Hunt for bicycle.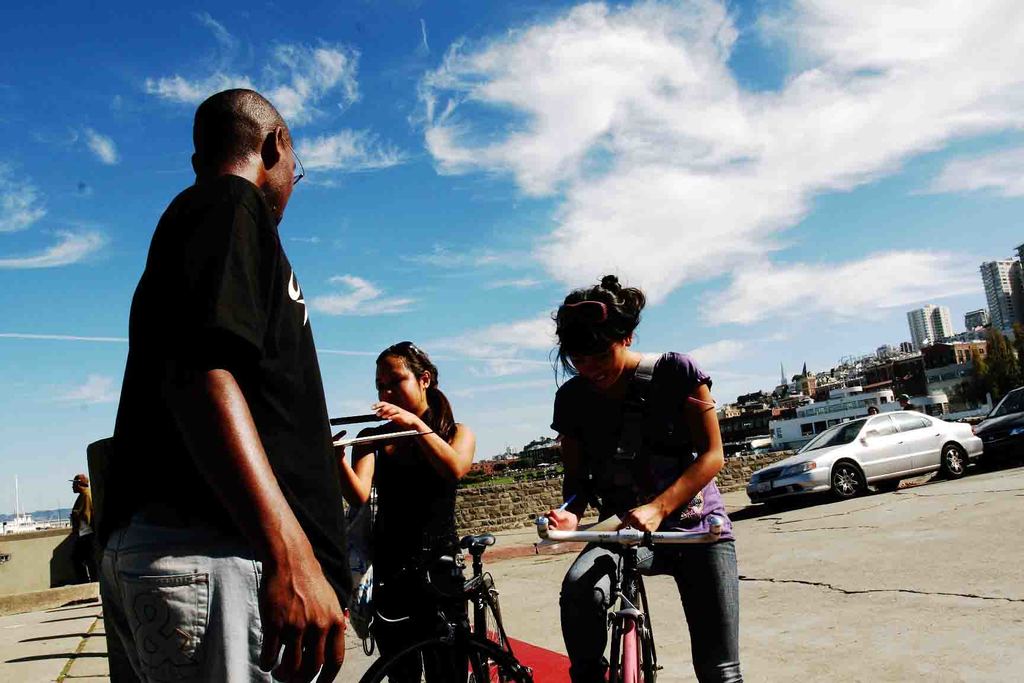
Hunted down at (538,511,735,682).
